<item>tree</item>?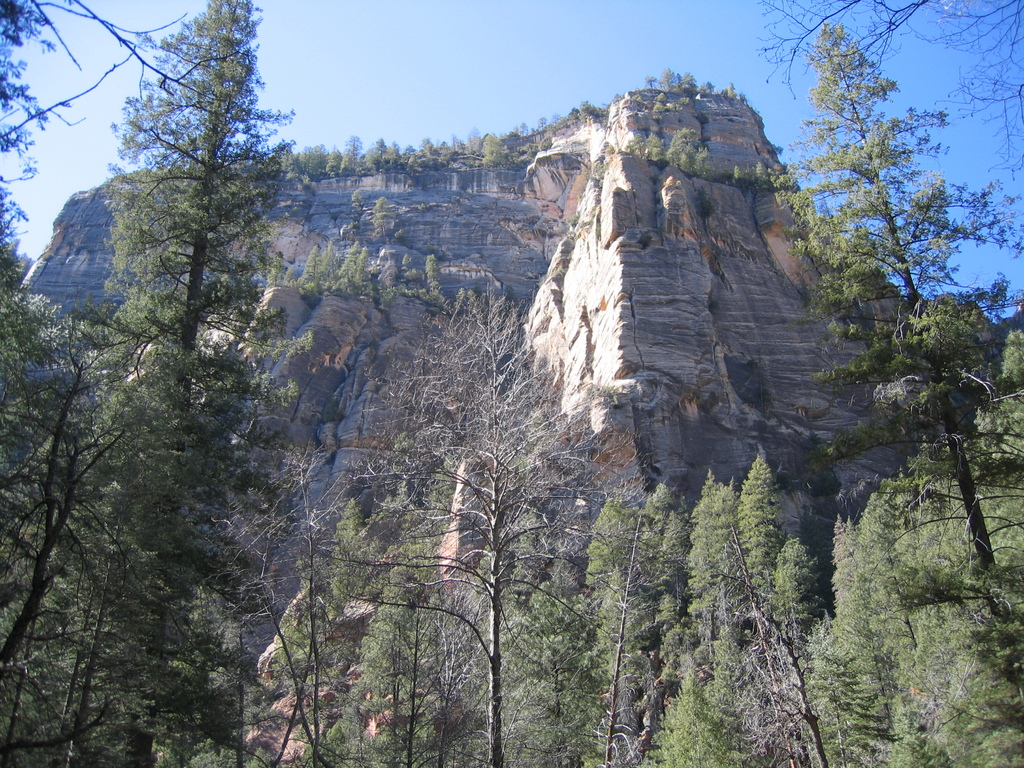
crop(340, 136, 364, 172)
